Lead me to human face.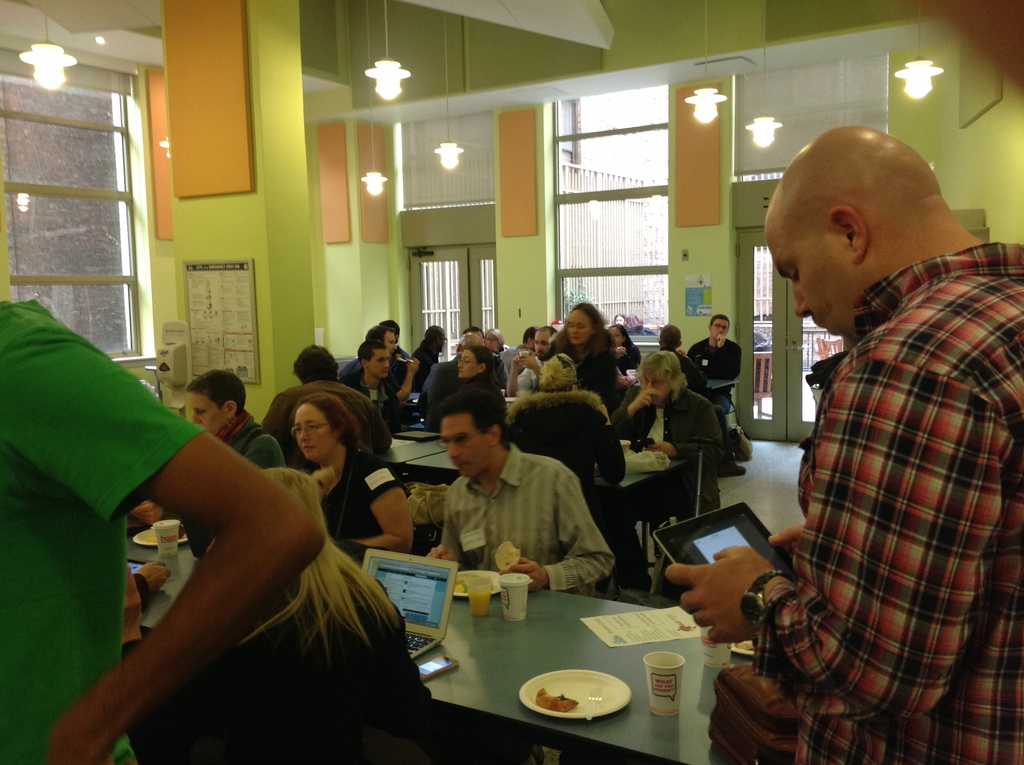
Lead to (441, 412, 487, 477).
